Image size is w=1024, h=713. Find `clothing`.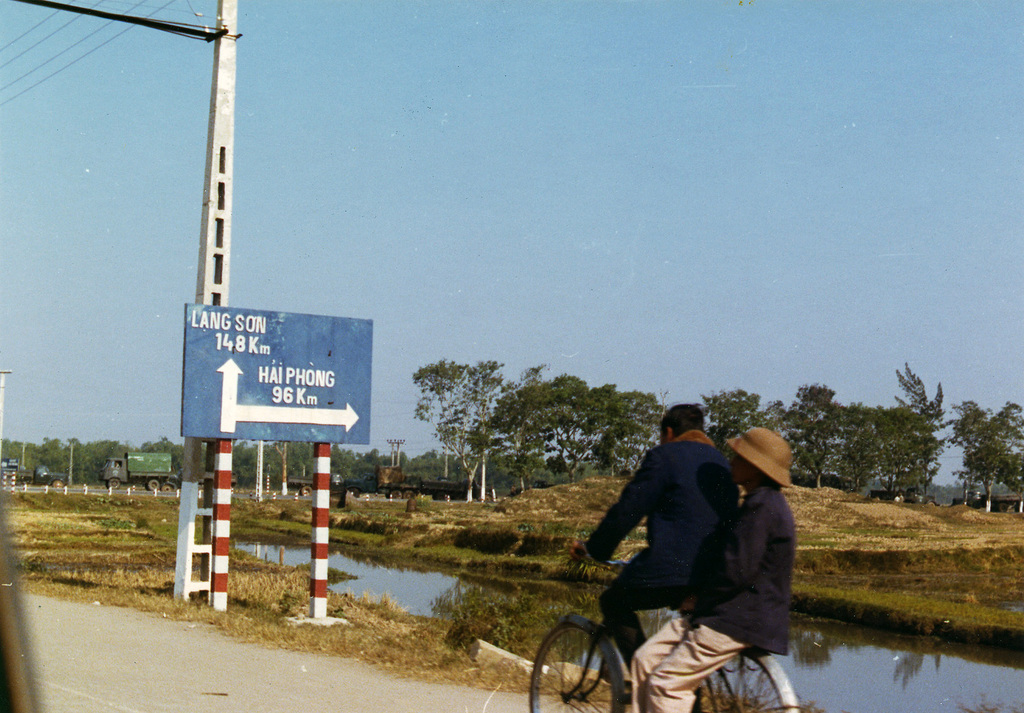
627:487:792:712.
